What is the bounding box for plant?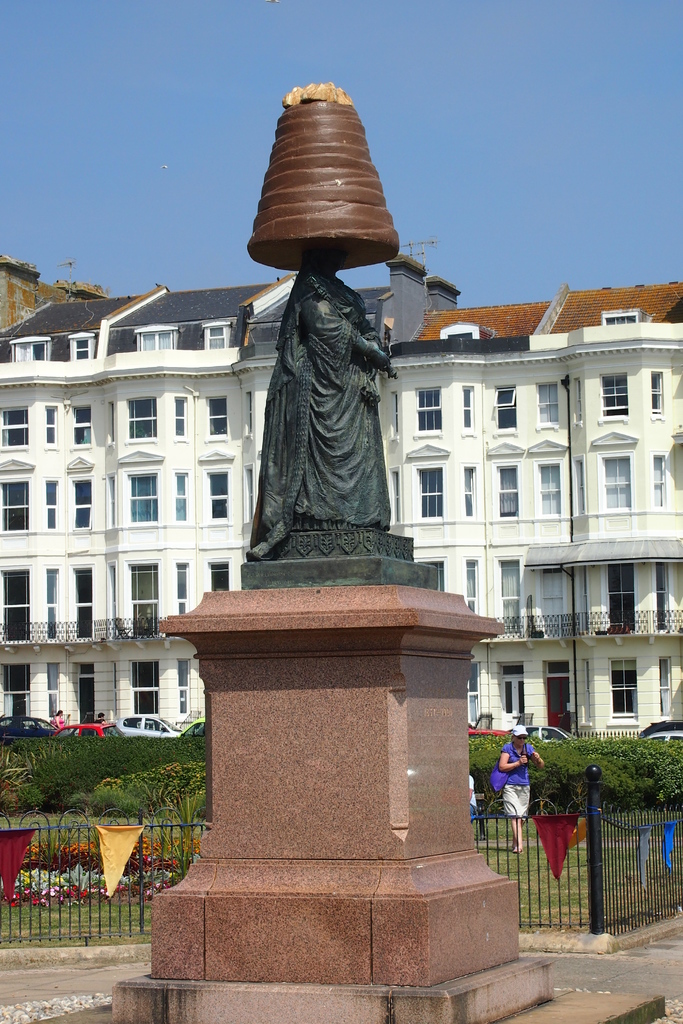
left=142, top=784, right=203, bottom=869.
